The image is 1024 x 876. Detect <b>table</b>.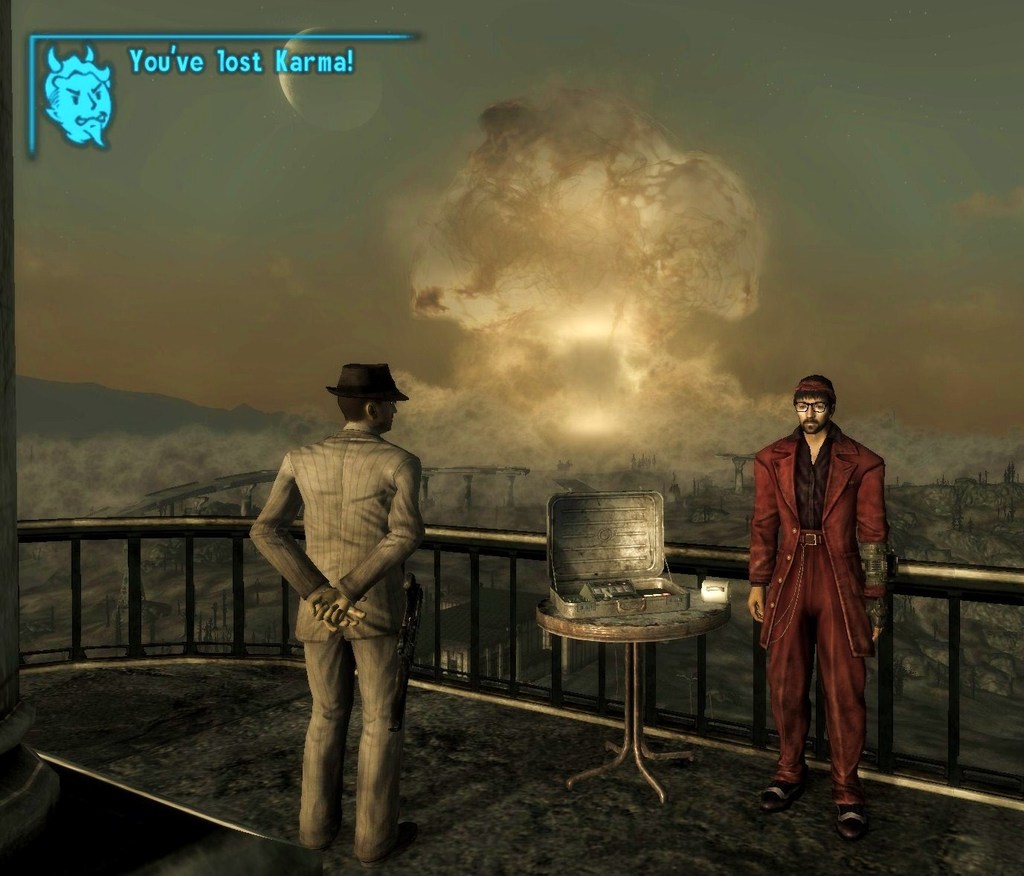
Detection: {"left": 536, "top": 550, "right": 755, "bottom": 794}.
